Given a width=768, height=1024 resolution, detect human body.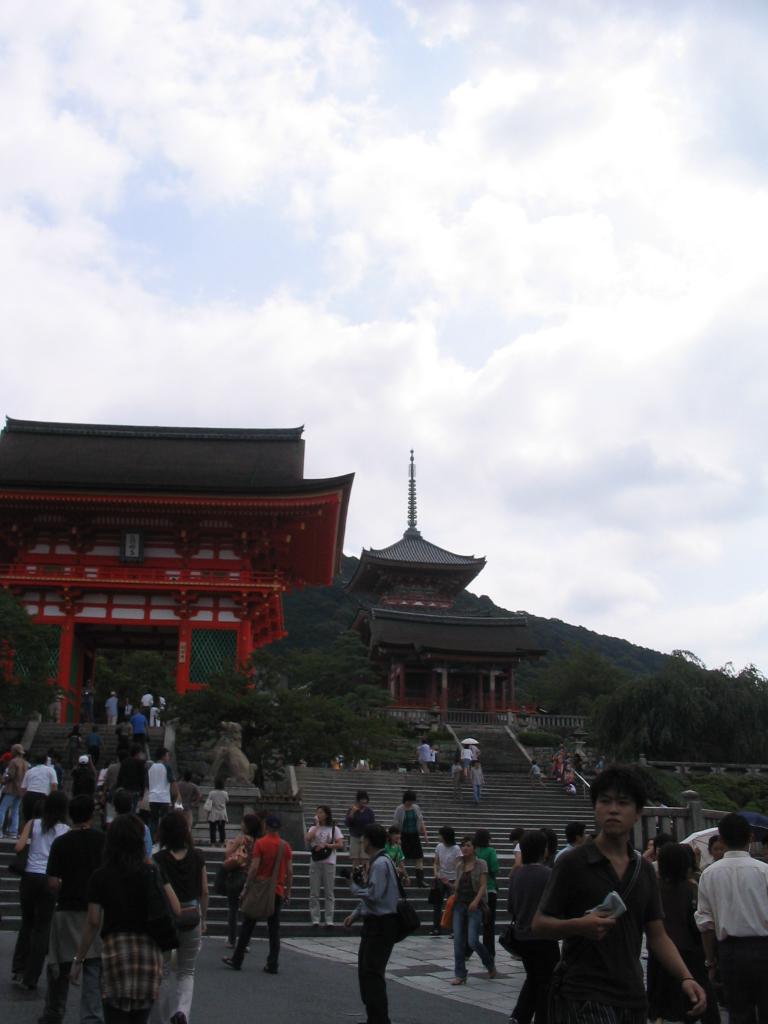
detection(387, 789, 432, 889).
